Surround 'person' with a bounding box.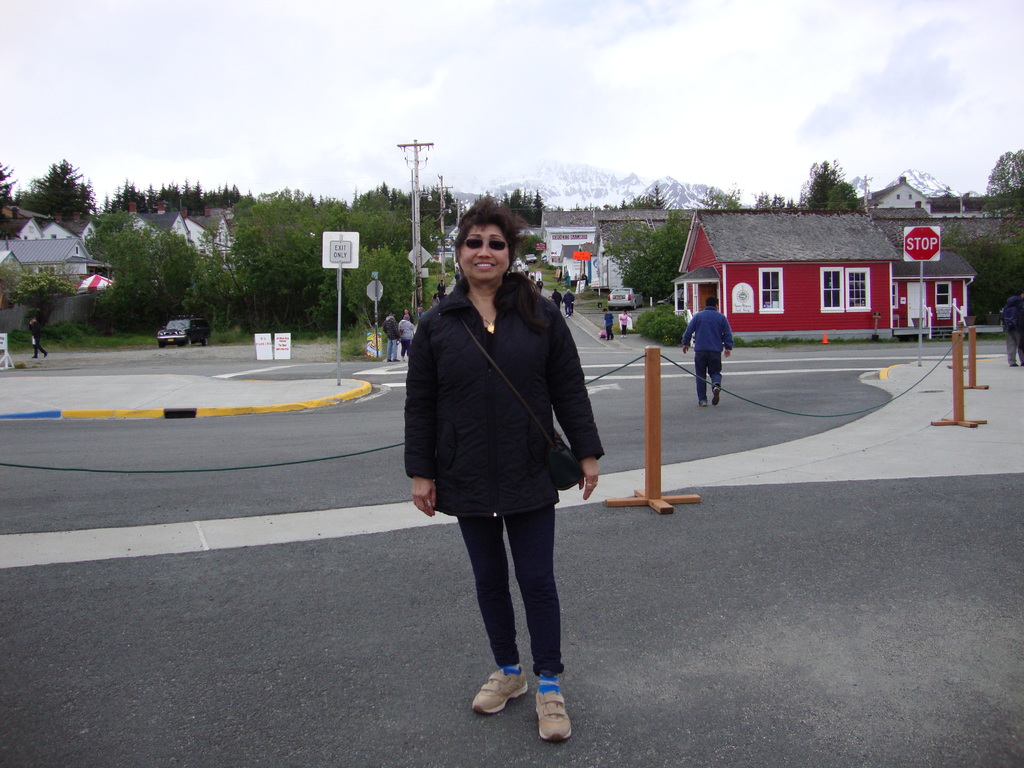
crop(682, 296, 733, 407).
